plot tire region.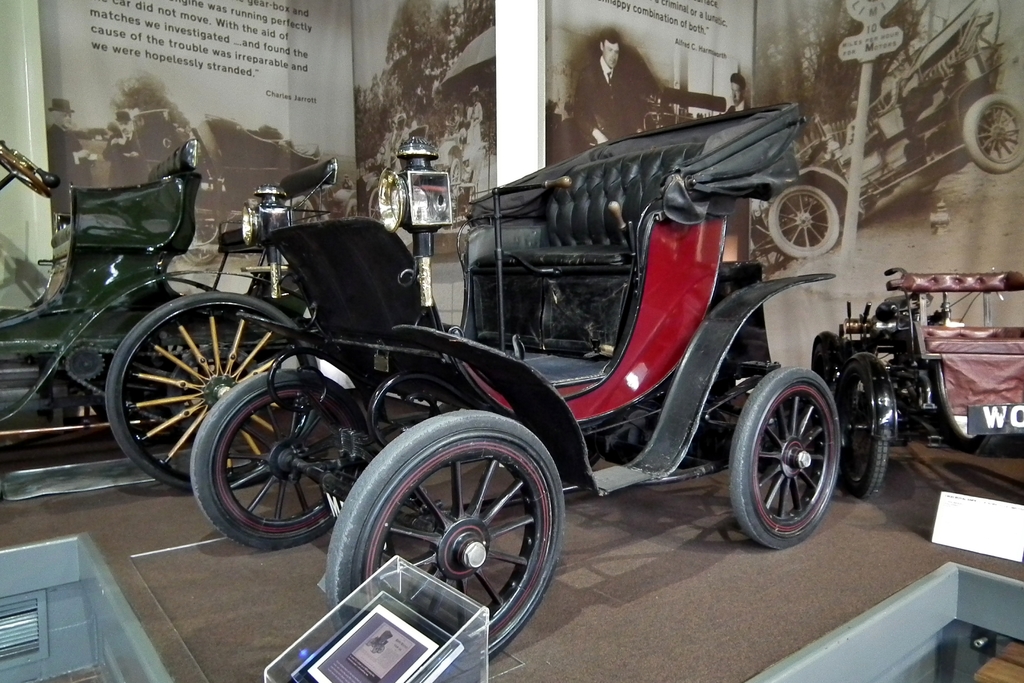
Plotted at pyautogui.locateOnScreen(283, 192, 322, 224).
